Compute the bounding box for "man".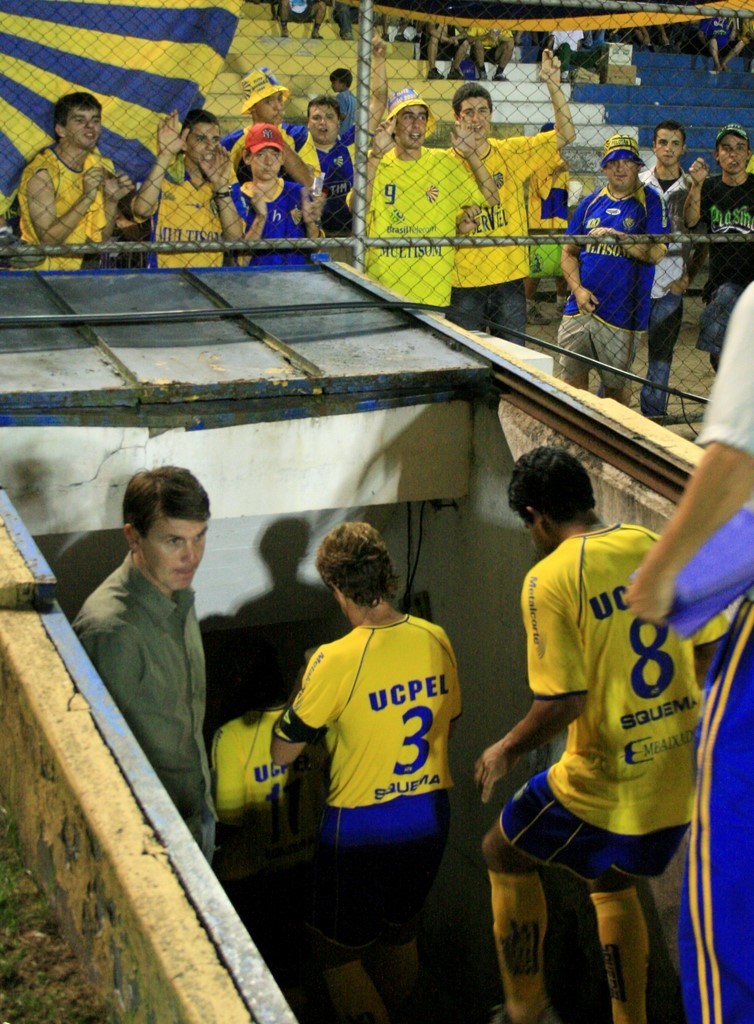
[left=622, top=118, right=697, bottom=437].
